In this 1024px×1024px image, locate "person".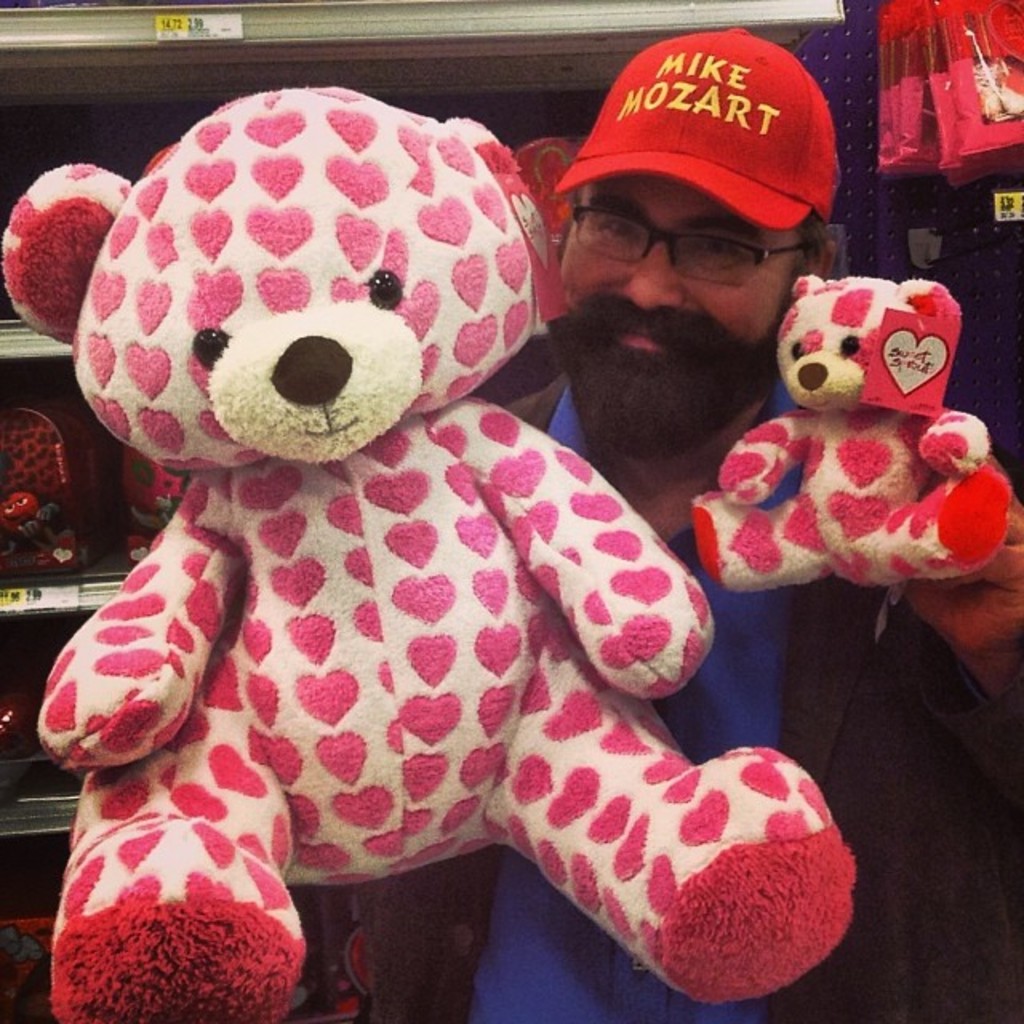
Bounding box: 352:34:1022:1022.
